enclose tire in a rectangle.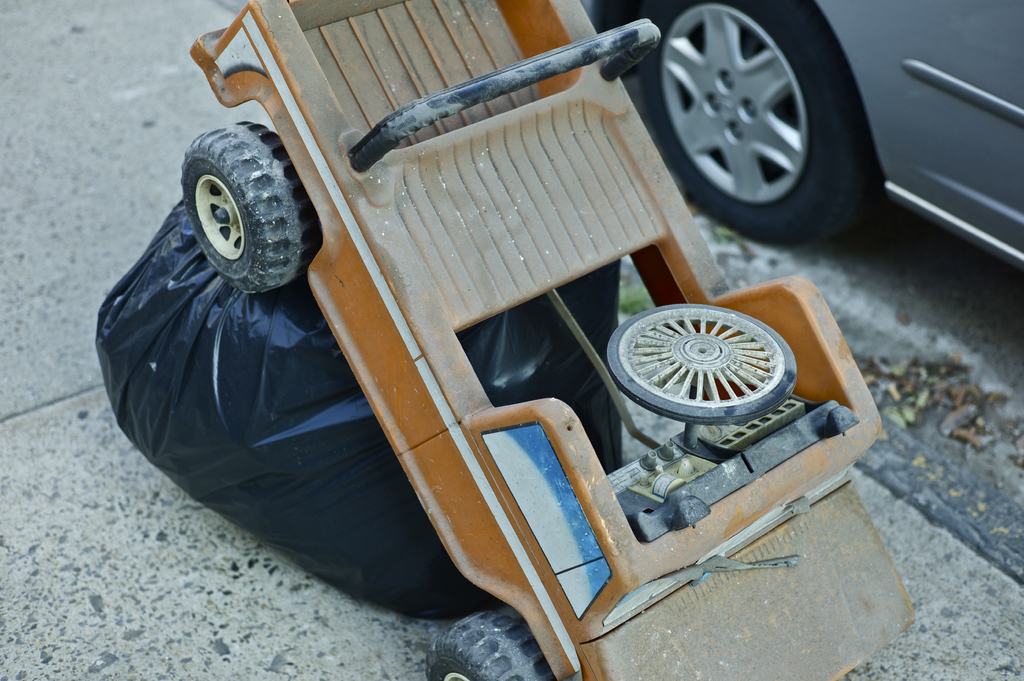
locate(156, 113, 307, 299).
